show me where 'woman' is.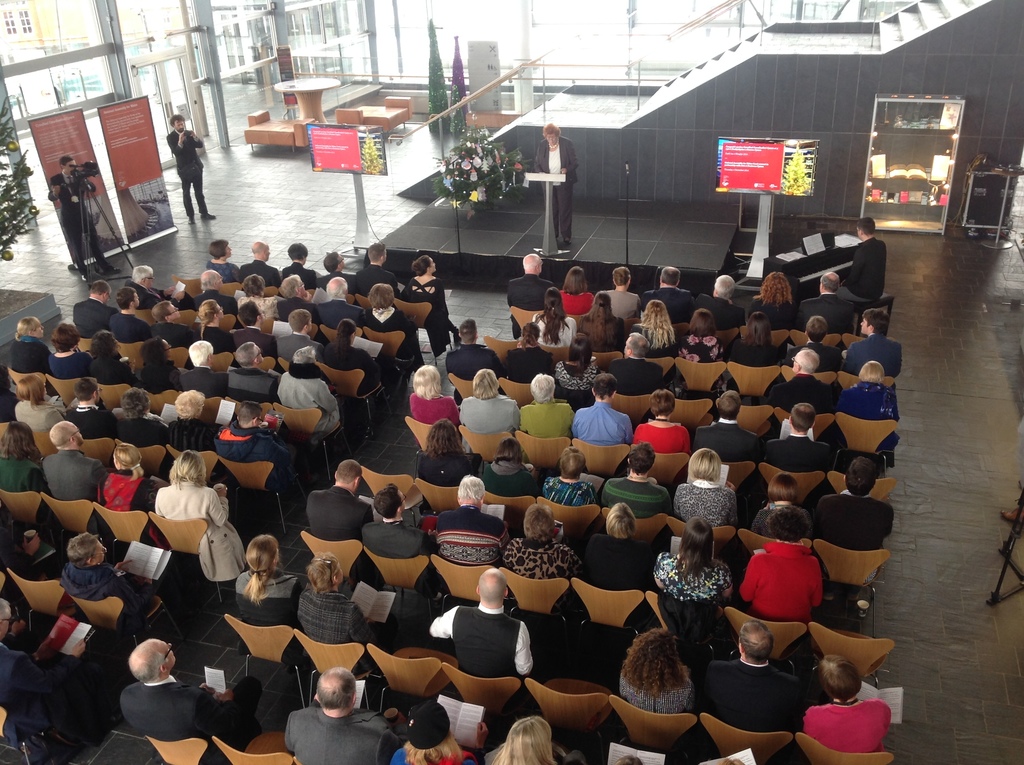
'woman' is at {"x1": 235, "y1": 533, "x2": 306, "y2": 636}.
